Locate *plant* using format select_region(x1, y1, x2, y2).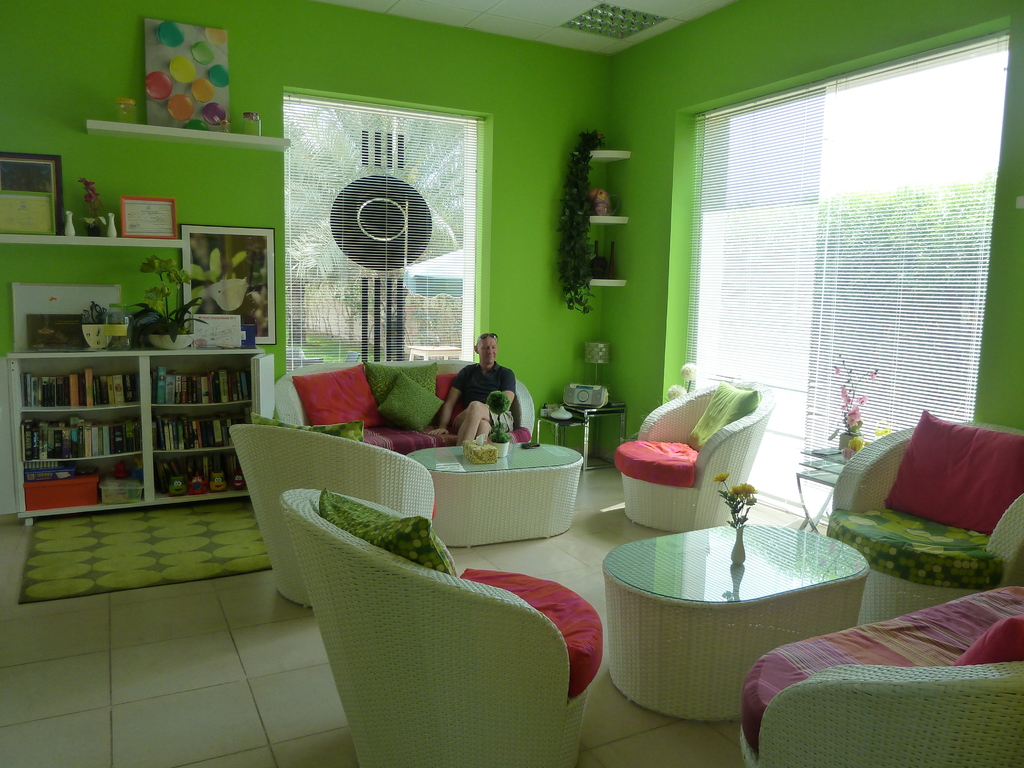
select_region(127, 296, 208, 345).
